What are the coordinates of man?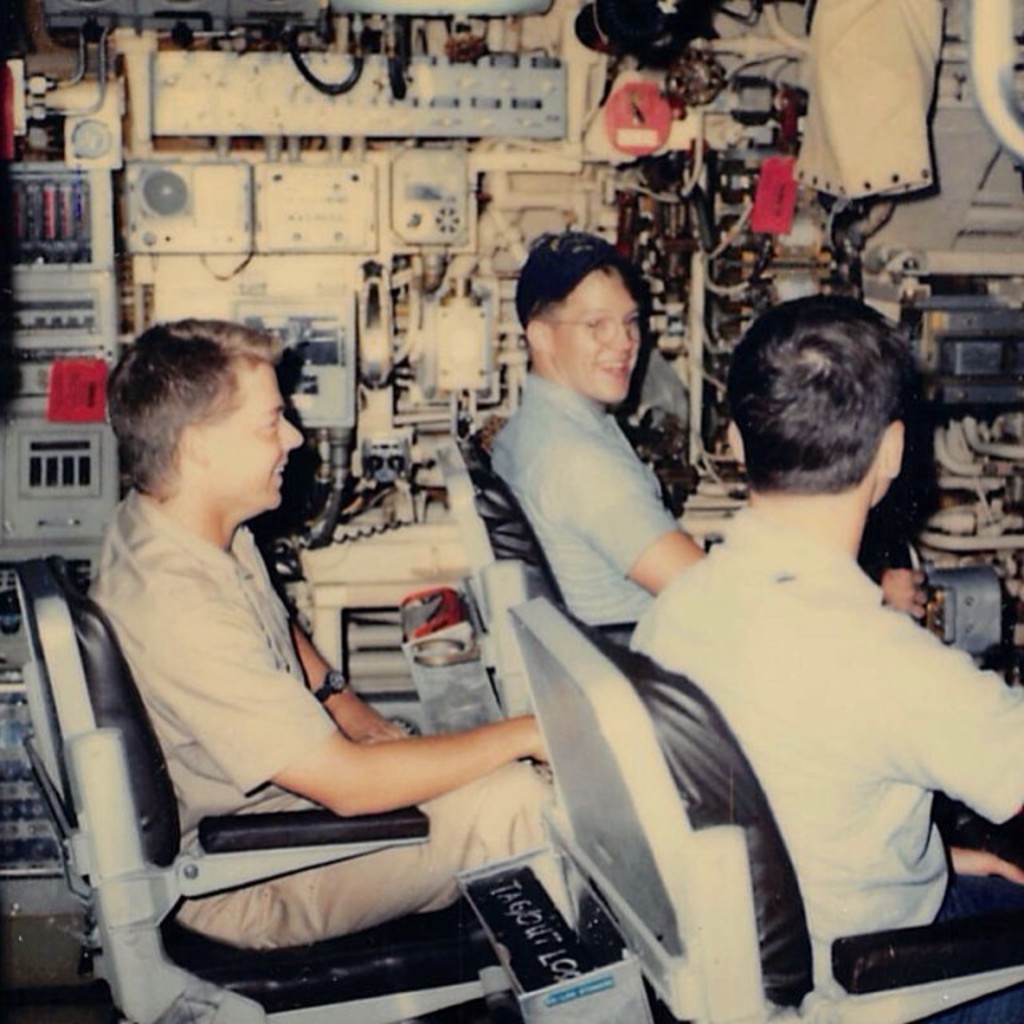
x1=616, y1=302, x2=1022, y2=965.
